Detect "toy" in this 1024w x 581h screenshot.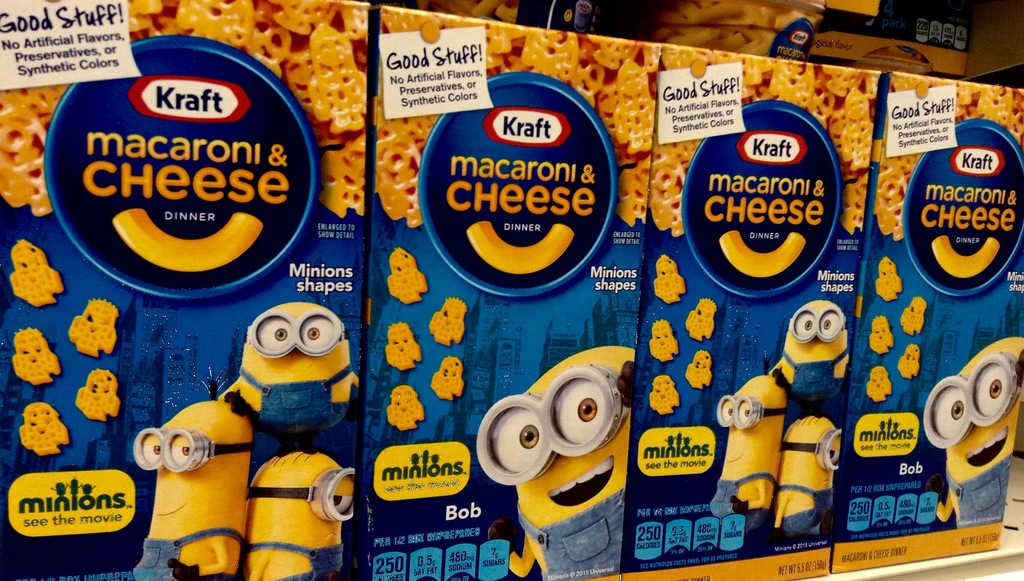
Detection: crop(477, 343, 635, 580).
